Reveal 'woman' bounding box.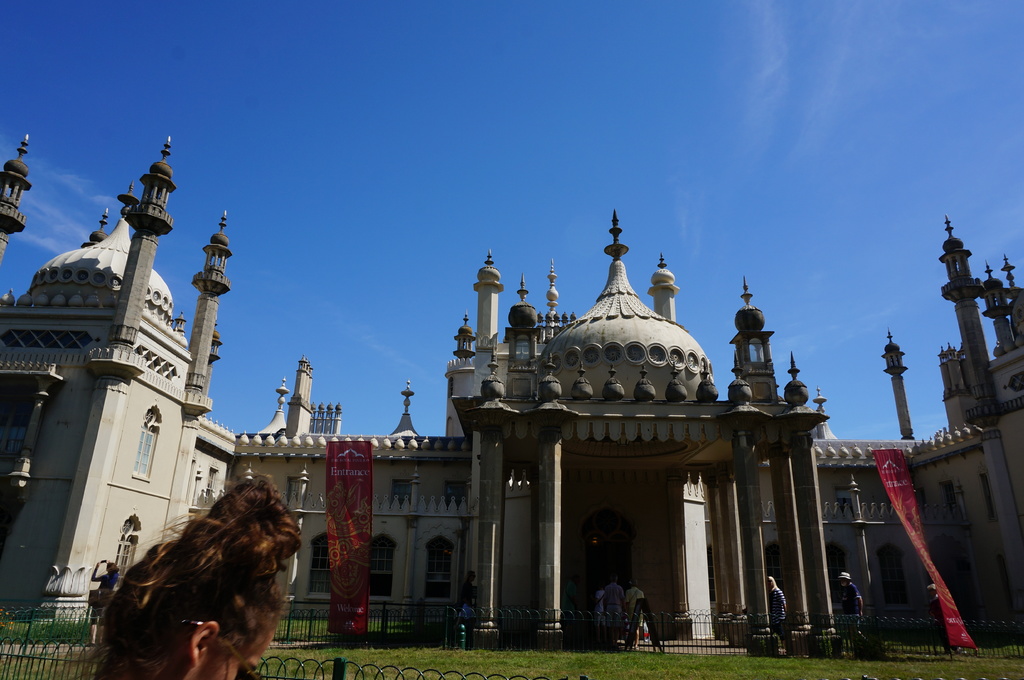
Revealed: rect(89, 561, 122, 646).
